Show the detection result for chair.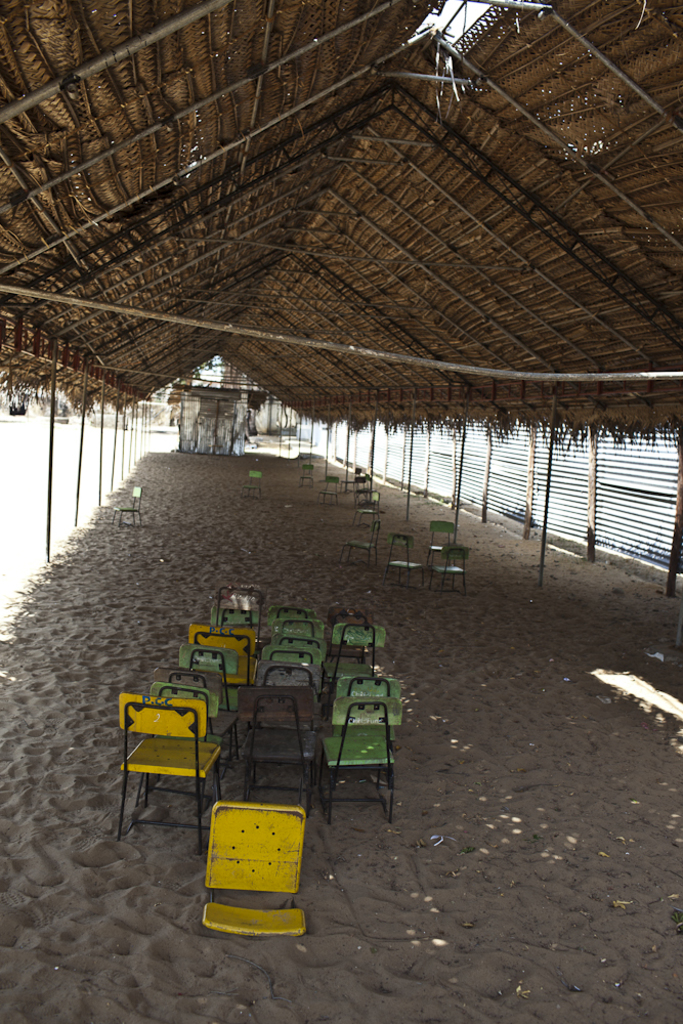
[387, 531, 422, 588].
